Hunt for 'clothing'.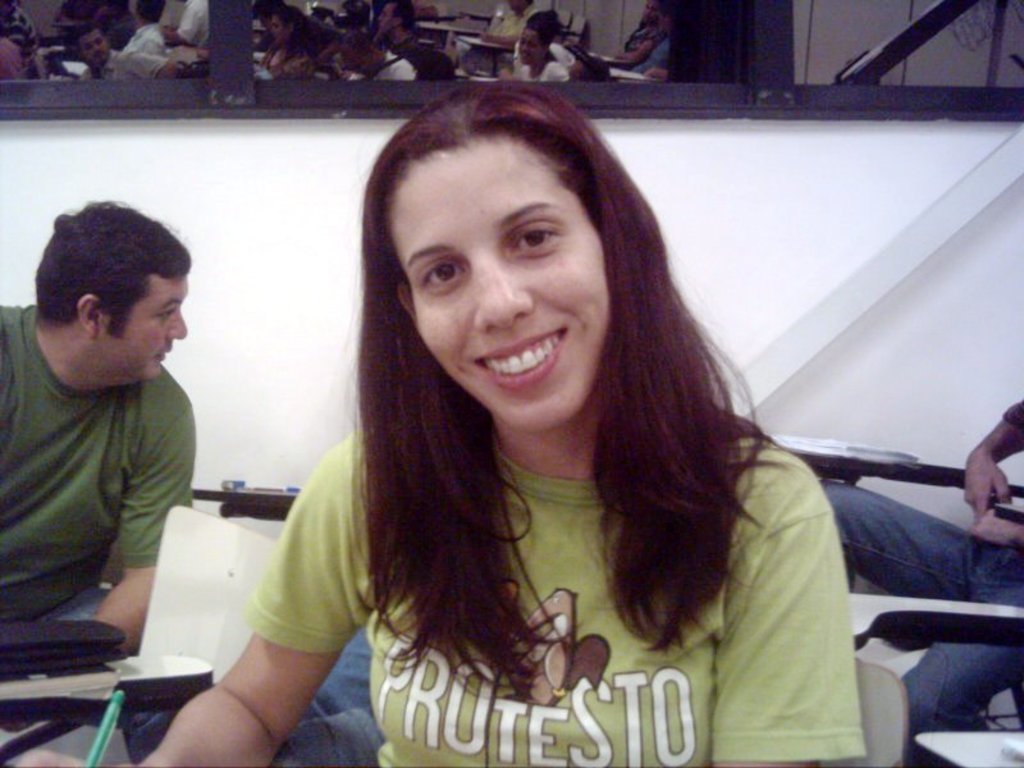
Hunted down at rect(5, 301, 218, 659).
